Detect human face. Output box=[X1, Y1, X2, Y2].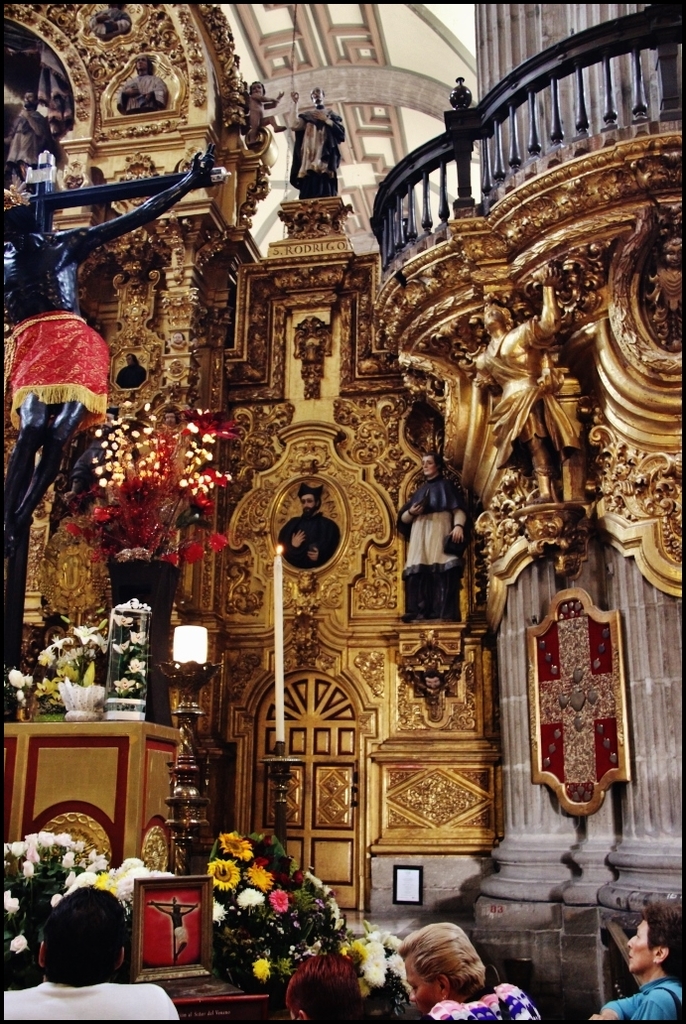
box=[249, 82, 263, 96].
